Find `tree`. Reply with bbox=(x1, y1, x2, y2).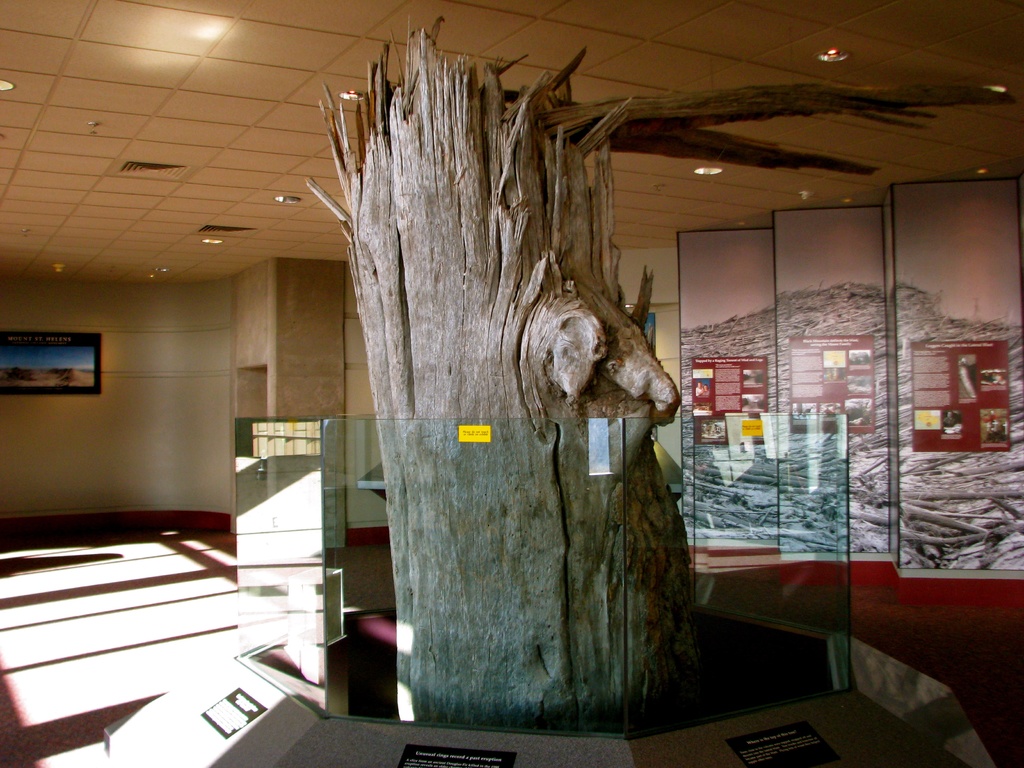
bbox=(280, 61, 745, 684).
